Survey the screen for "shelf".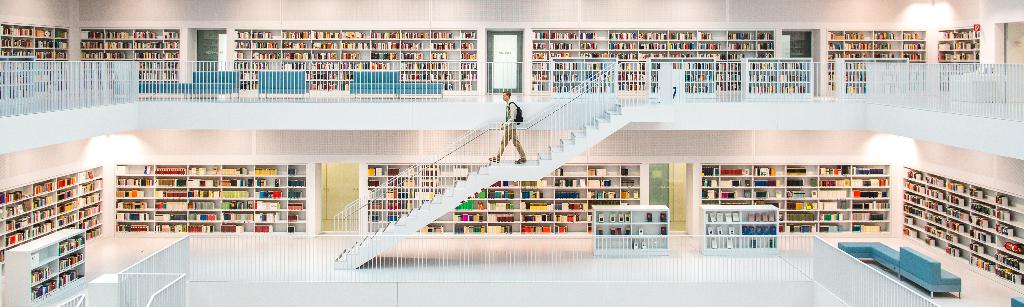
Survey found: 854 174 889 188.
